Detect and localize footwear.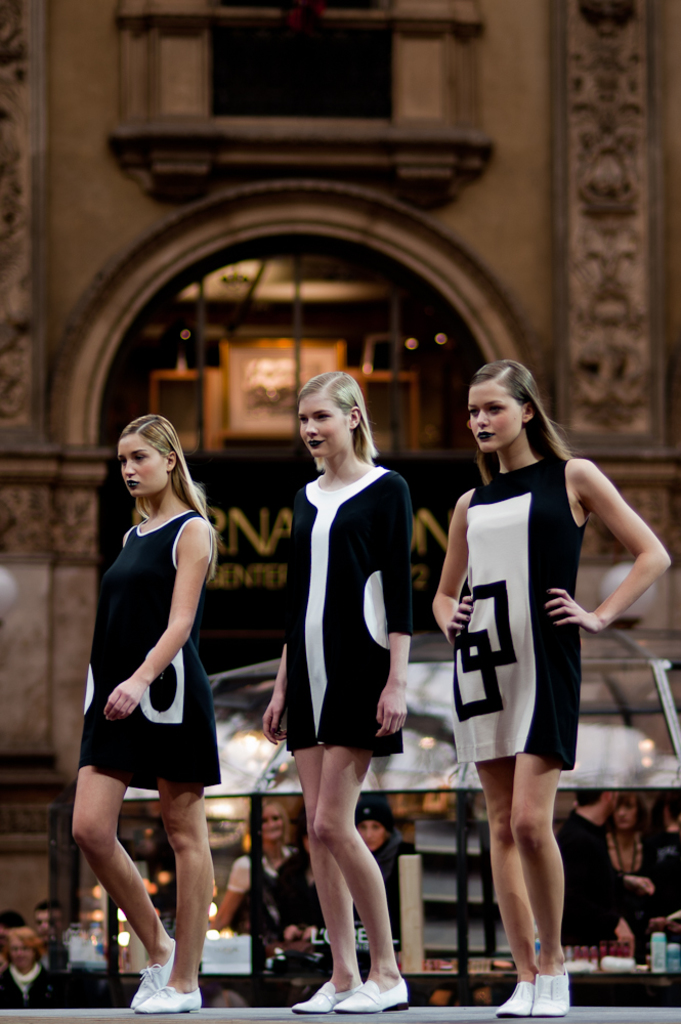
Localized at 137,987,202,1016.
